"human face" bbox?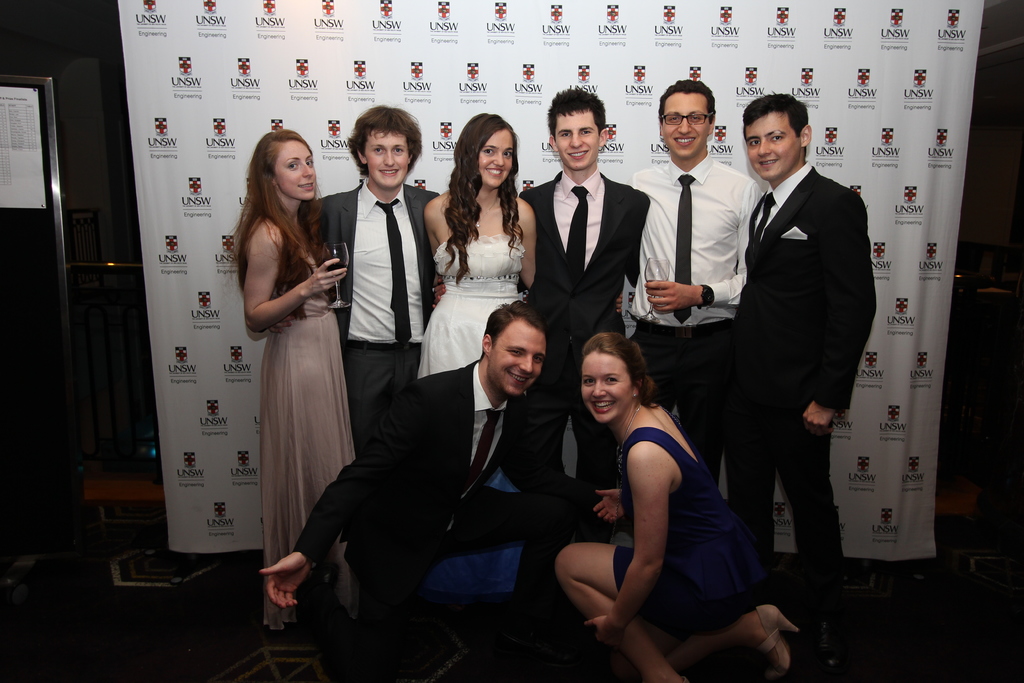
<bbox>746, 111, 802, 181</bbox>
